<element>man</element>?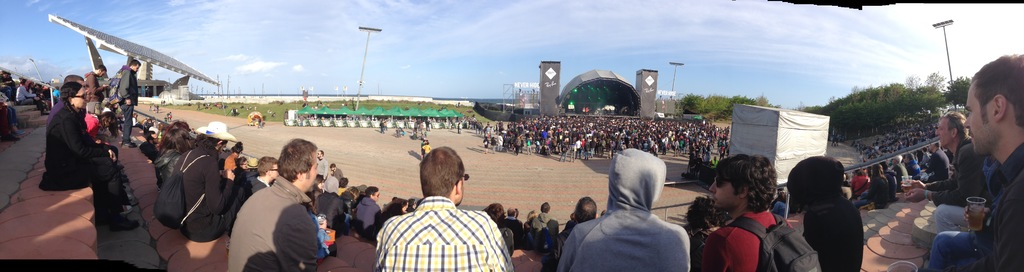
BBox(916, 58, 1023, 271)
